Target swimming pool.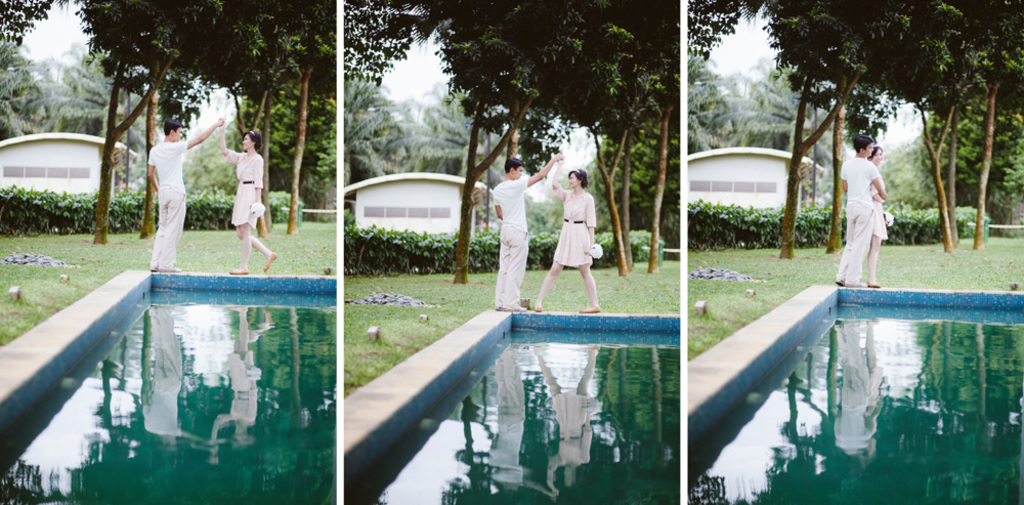
Target region: (342, 309, 679, 504).
